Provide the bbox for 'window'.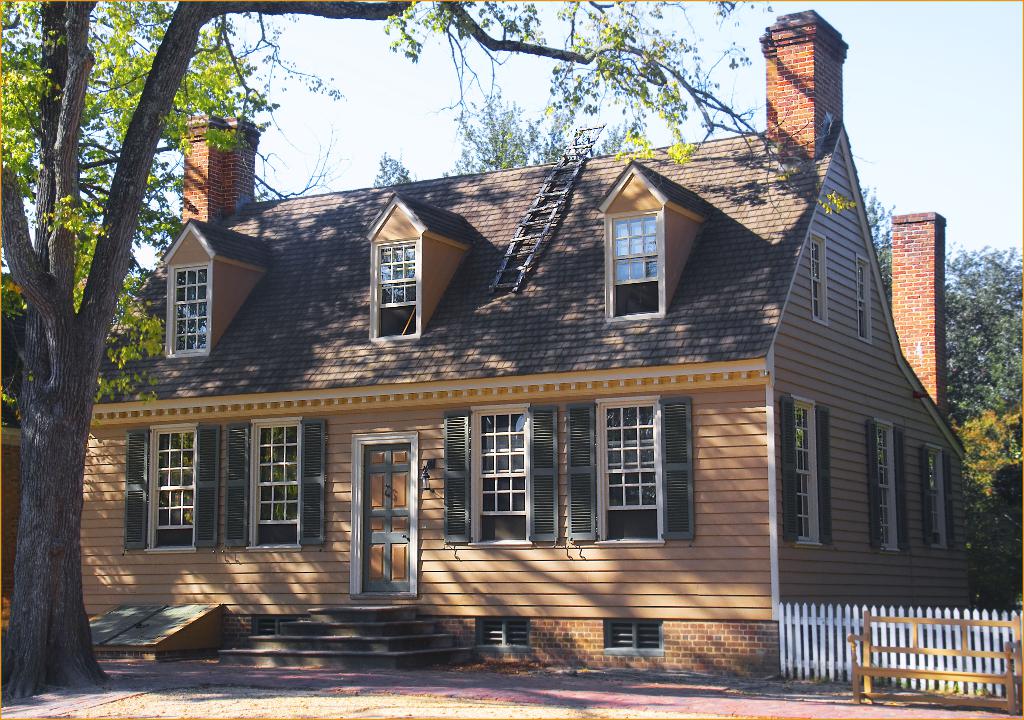
<region>859, 252, 875, 342</region>.
